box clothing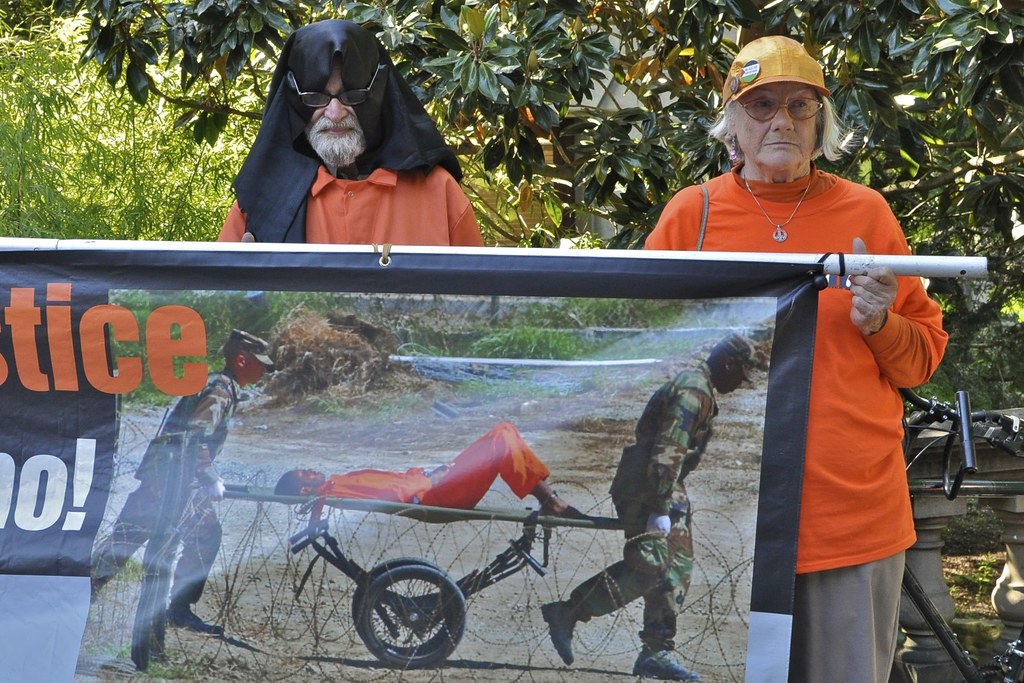
bbox=[642, 161, 947, 682]
